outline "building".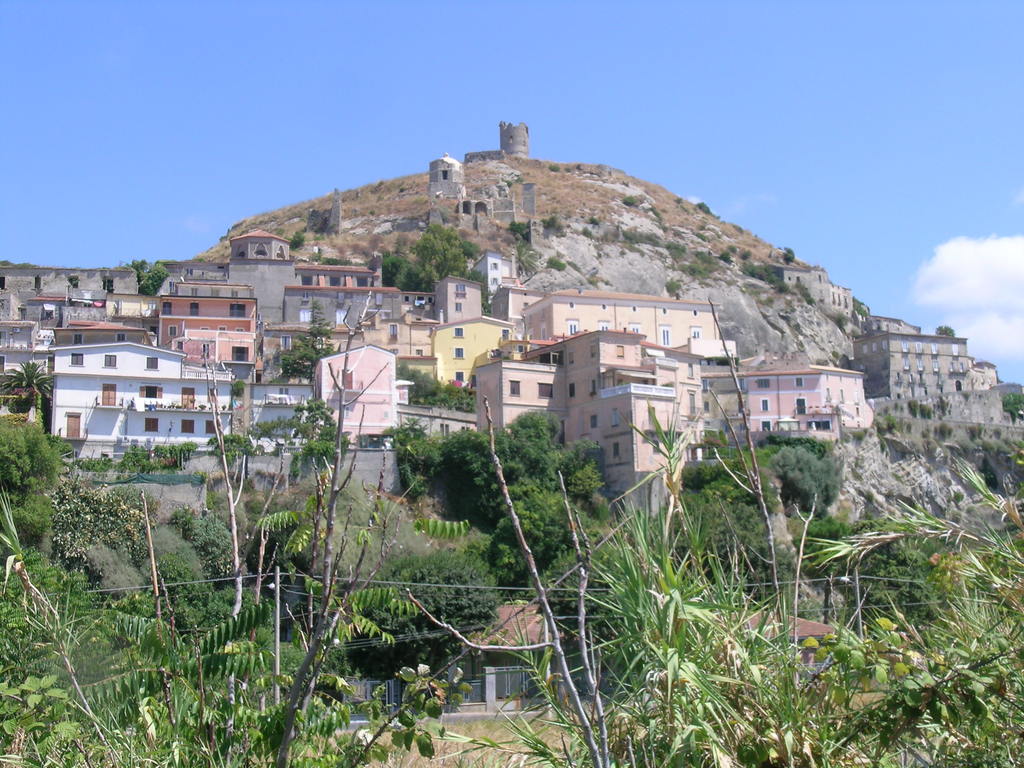
Outline: [426,157,468,198].
